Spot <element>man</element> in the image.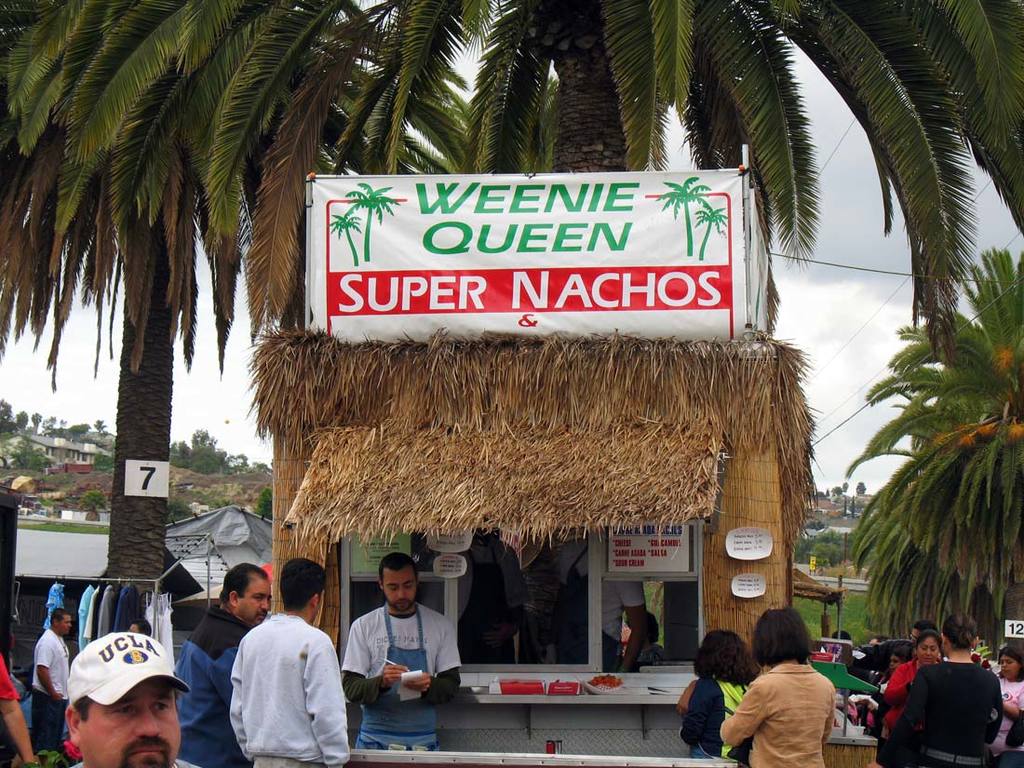
<element>man</element> found at 464 522 528 659.
